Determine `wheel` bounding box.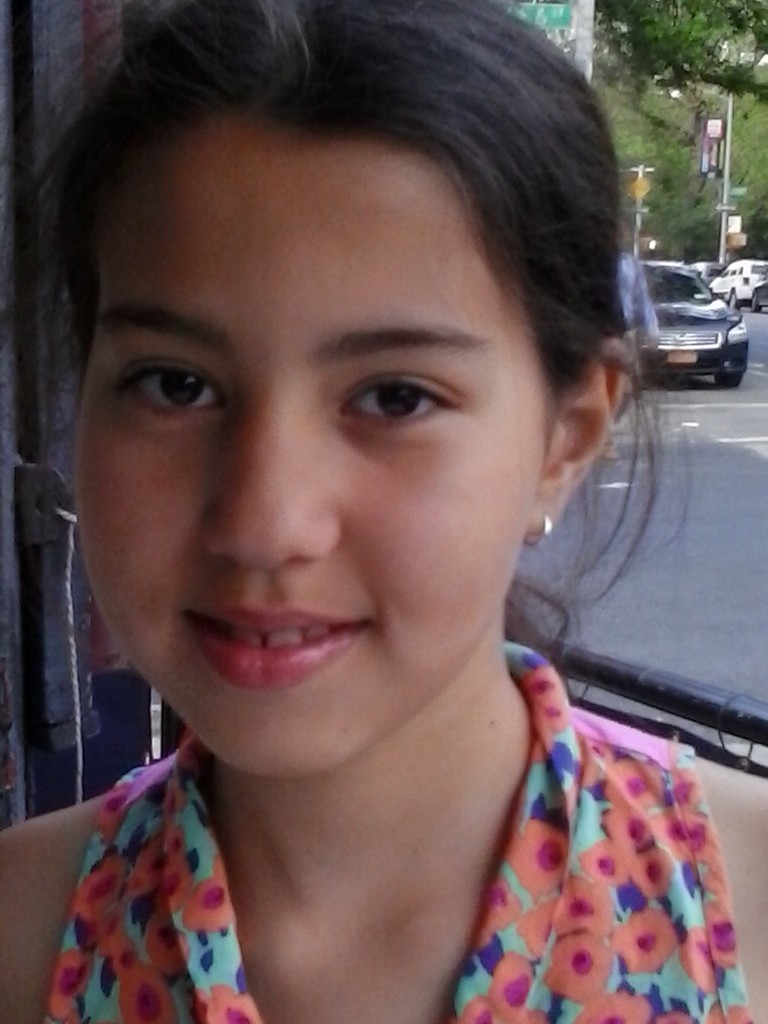
Determined: region(751, 291, 762, 312).
